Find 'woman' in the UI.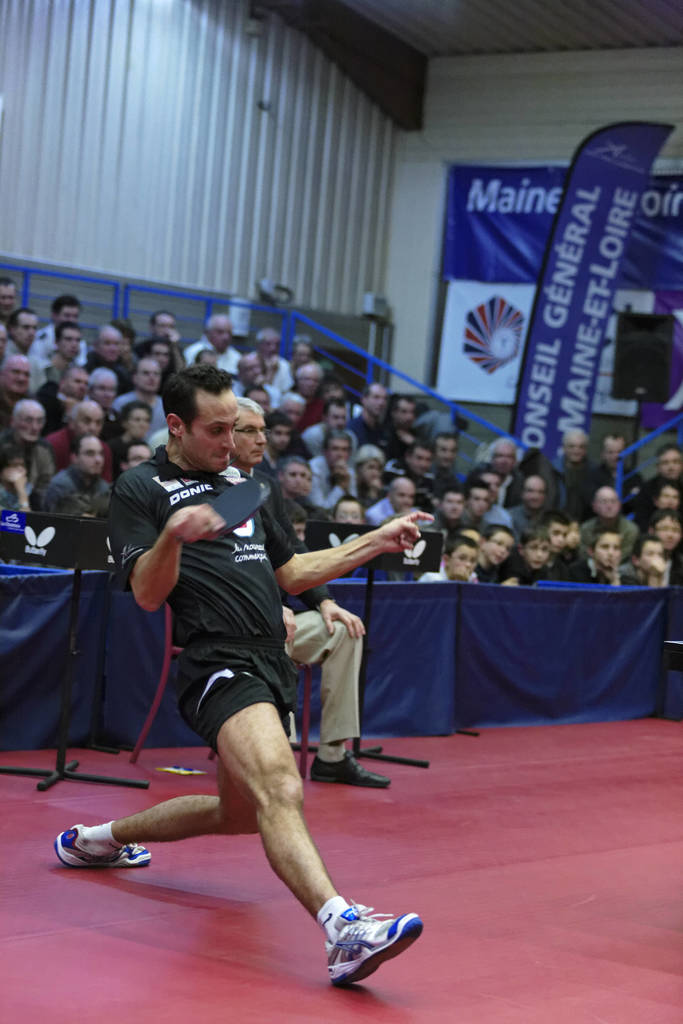
UI element at pyautogui.locateOnScreen(0, 445, 40, 518).
